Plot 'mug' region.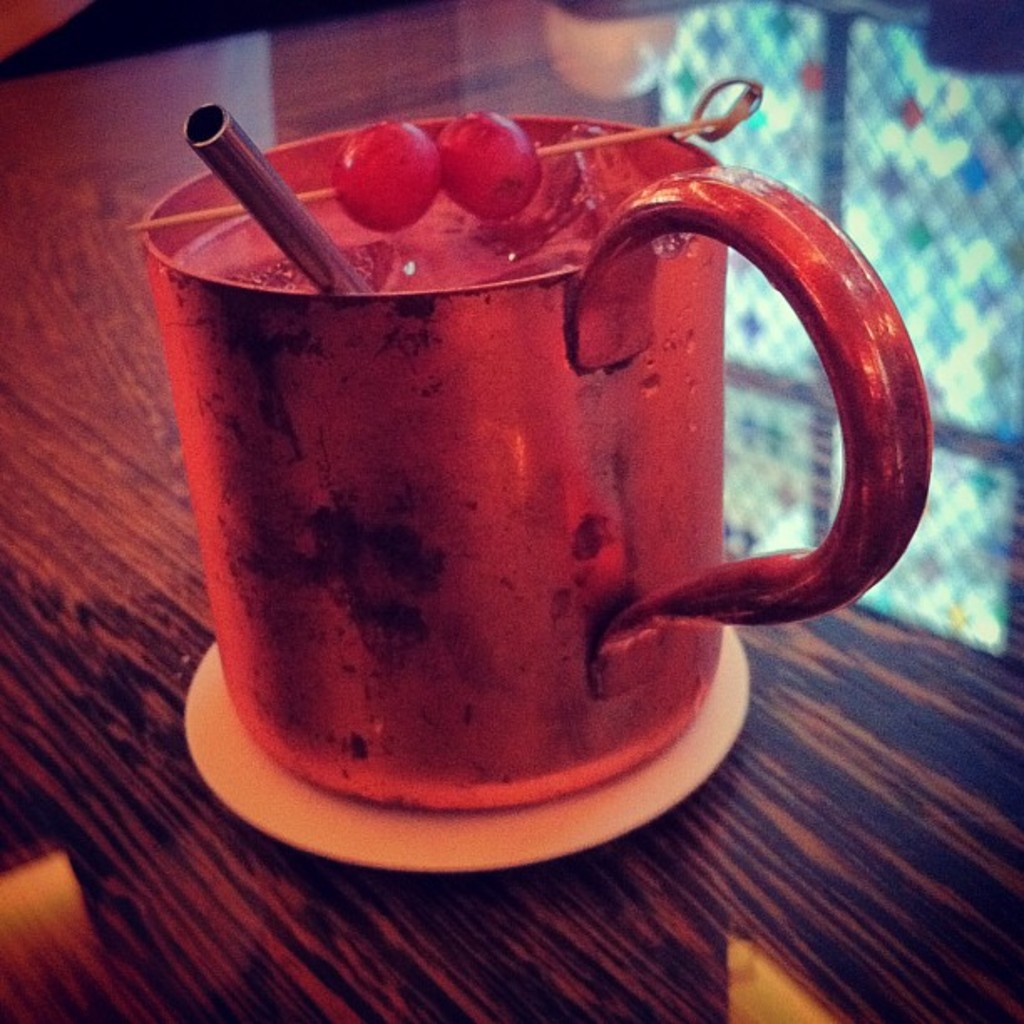
Plotted at x1=146 y1=115 x2=935 y2=805.
